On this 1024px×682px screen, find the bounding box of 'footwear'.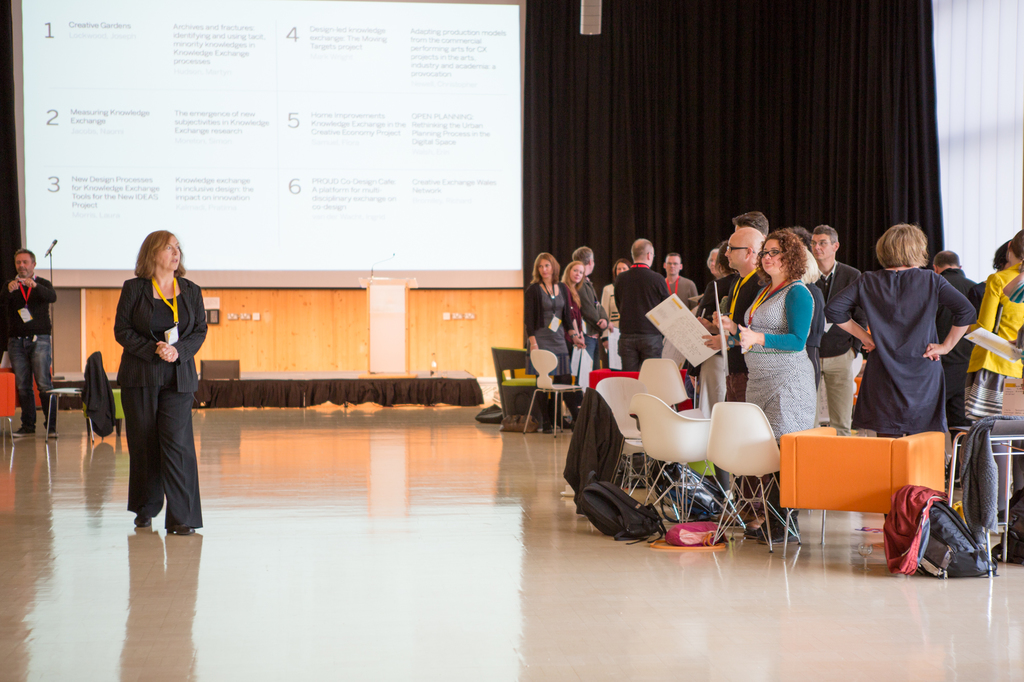
Bounding box: crop(751, 517, 774, 541).
